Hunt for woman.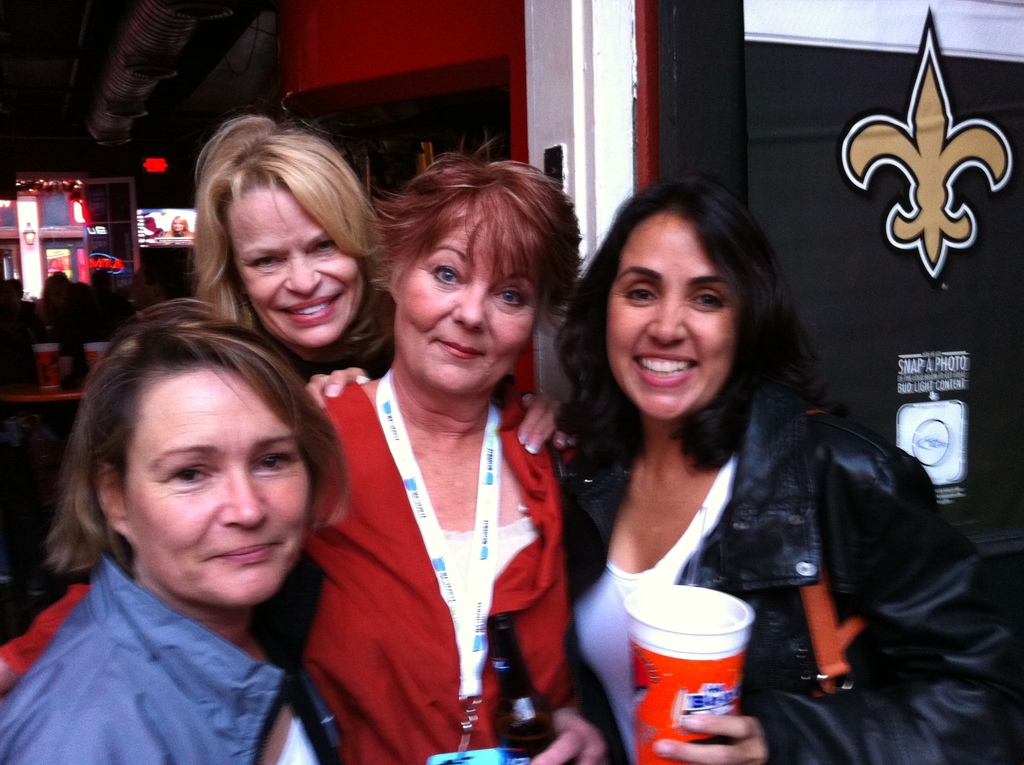
Hunted down at (527, 154, 929, 748).
